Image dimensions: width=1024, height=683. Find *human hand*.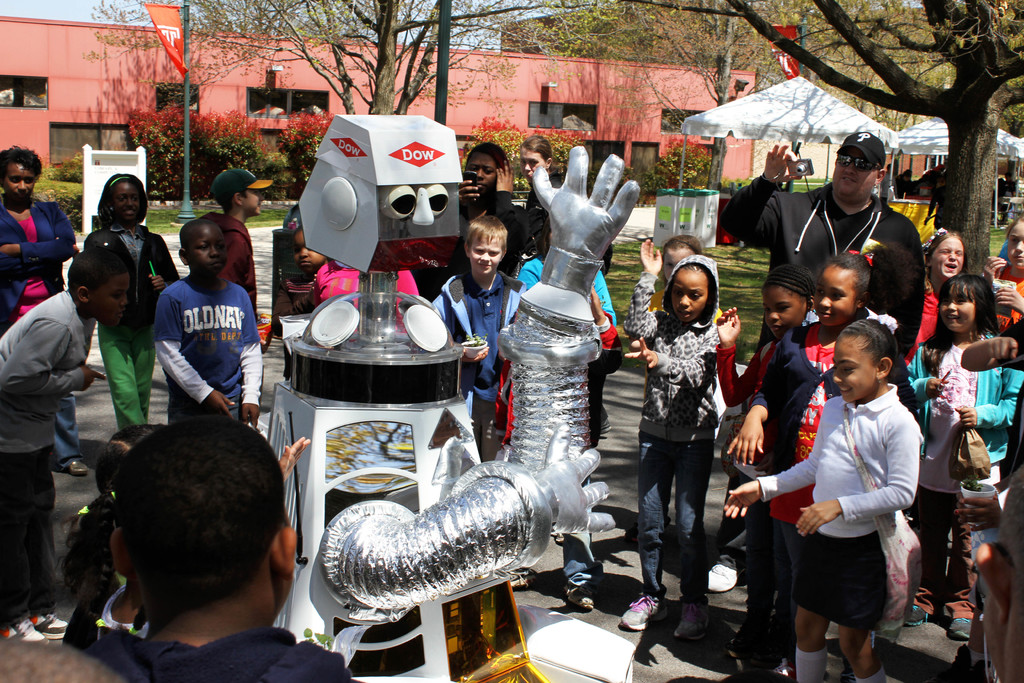
[x1=998, y1=289, x2=1020, y2=311].
